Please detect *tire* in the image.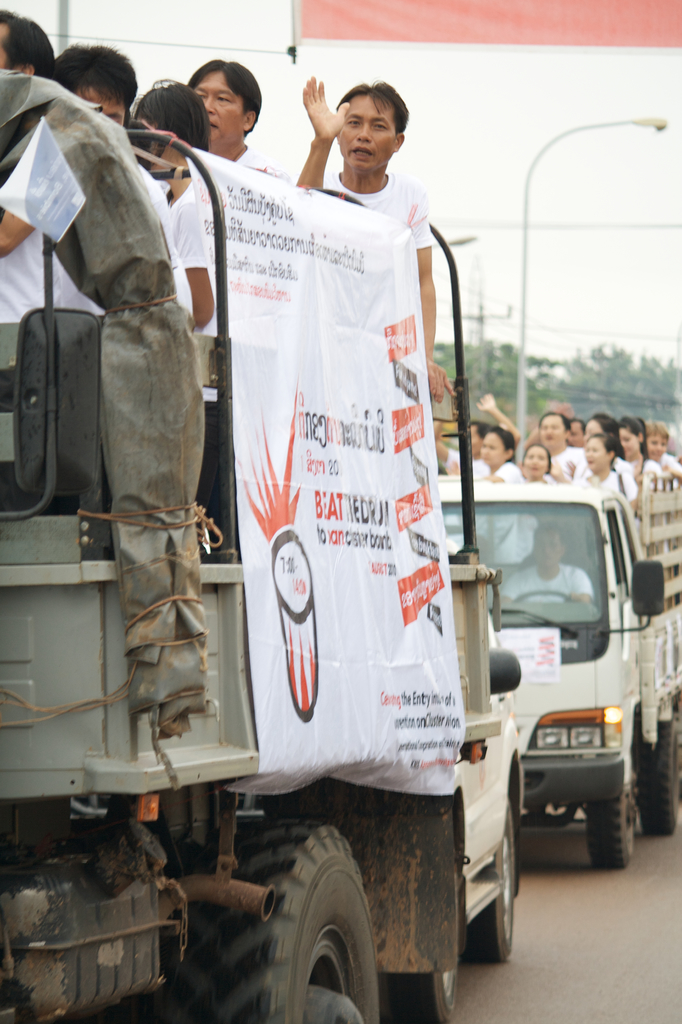
<box>582,786,642,868</box>.
